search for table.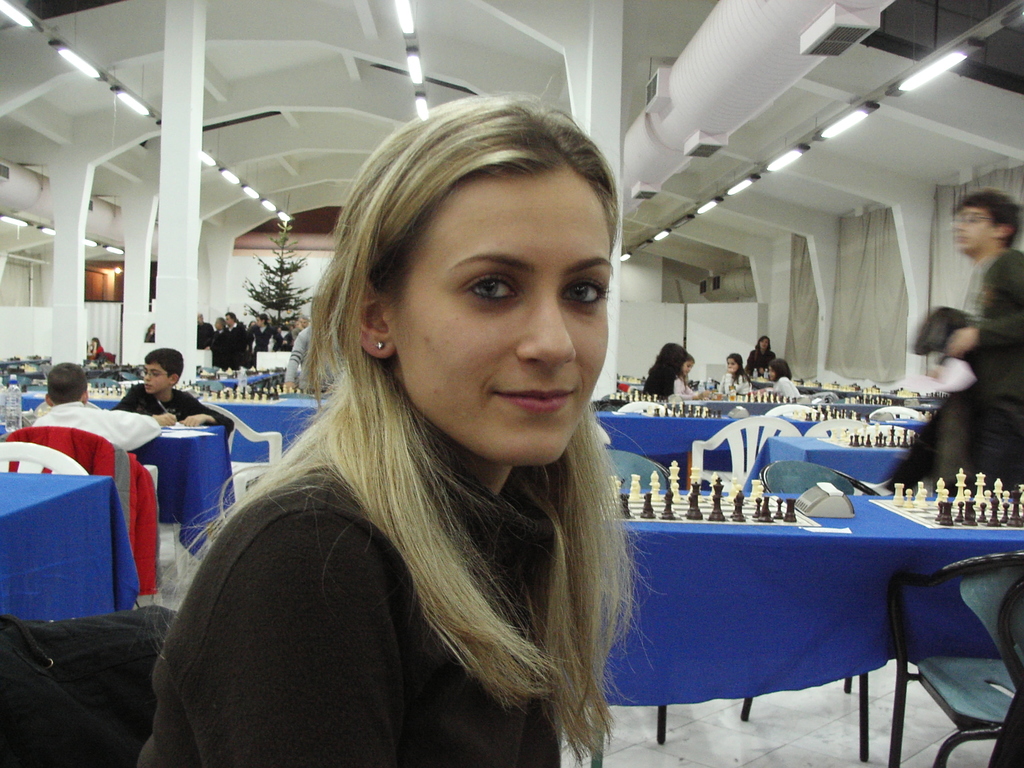
Found at [0,474,145,618].
